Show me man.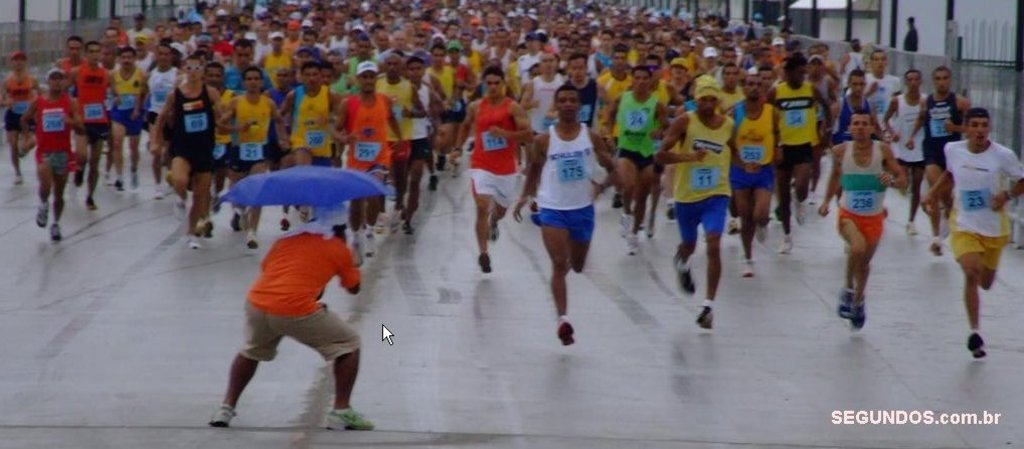
man is here: 330,60,401,257.
